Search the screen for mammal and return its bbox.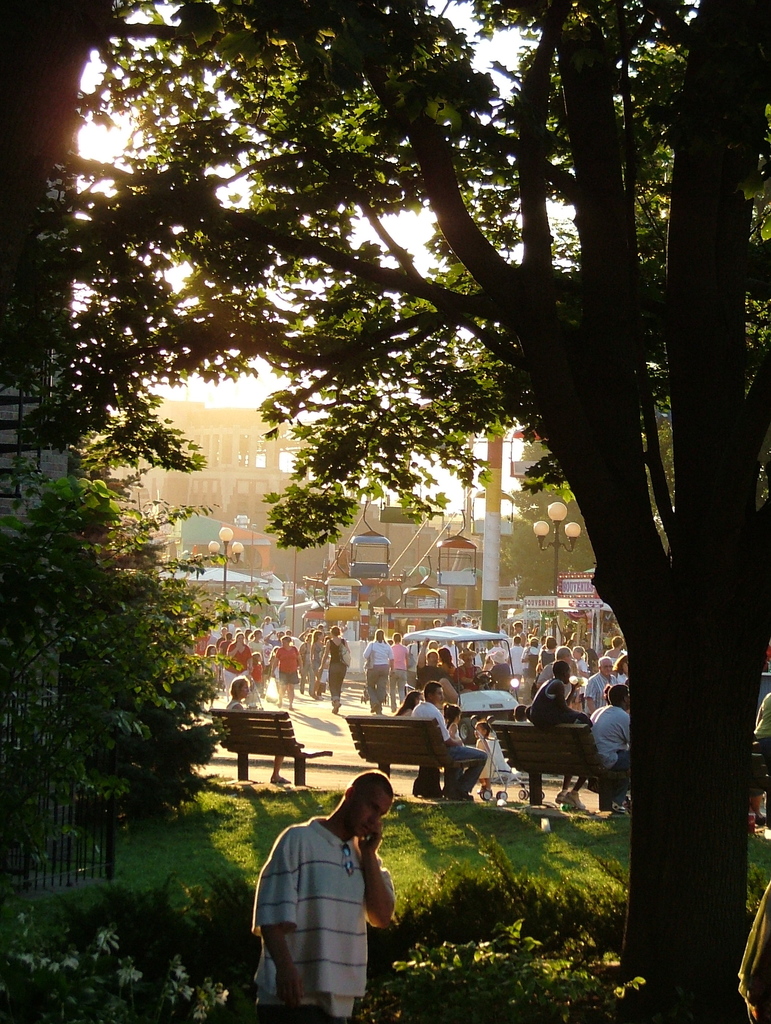
Found: (x1=250, y1=627, x2=272, y2=691).
